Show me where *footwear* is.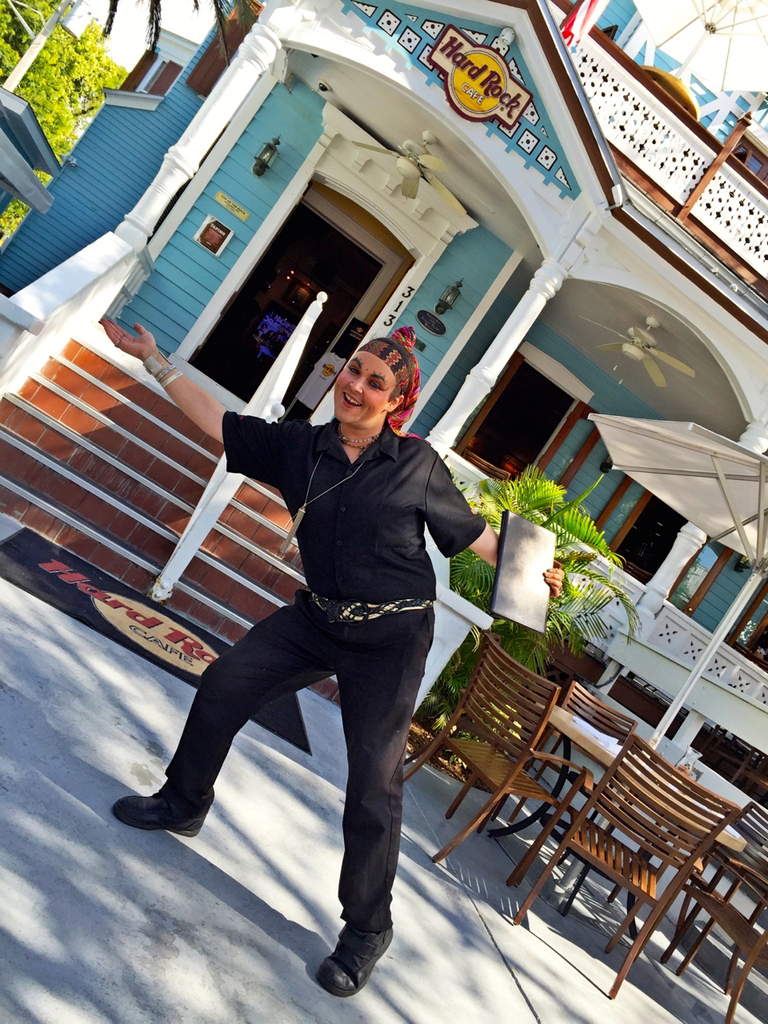
*footwear* is at <bbox>311, 914, 394, 995</bbox>.
